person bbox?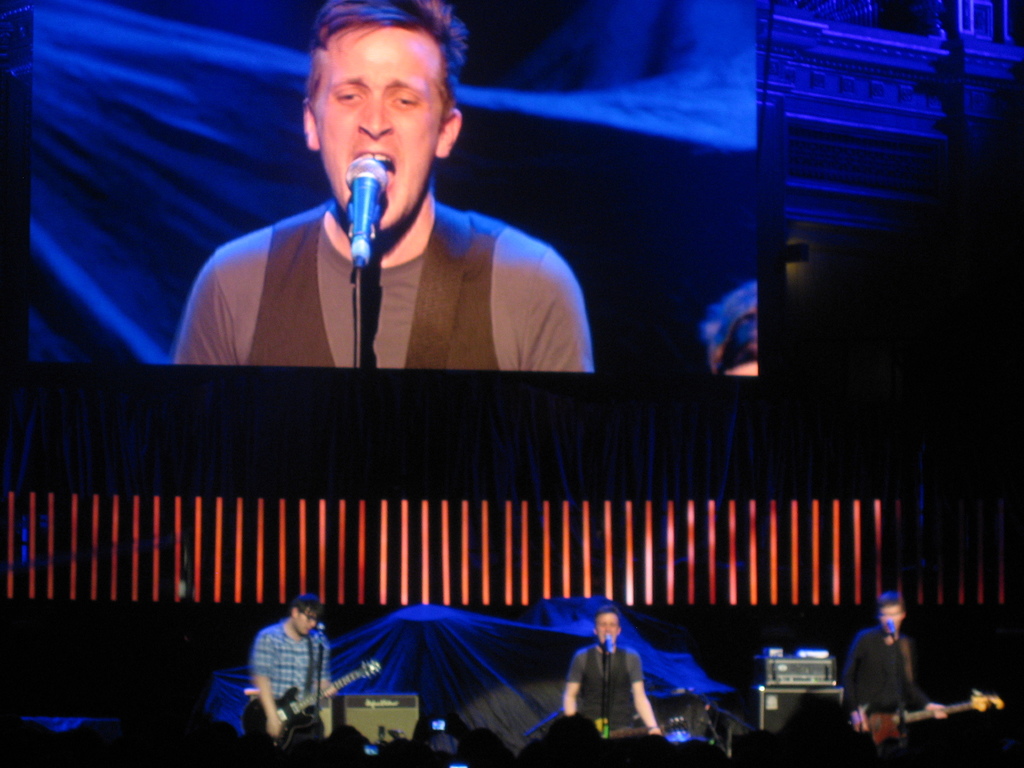
detection(561, 609, 663, 742)
